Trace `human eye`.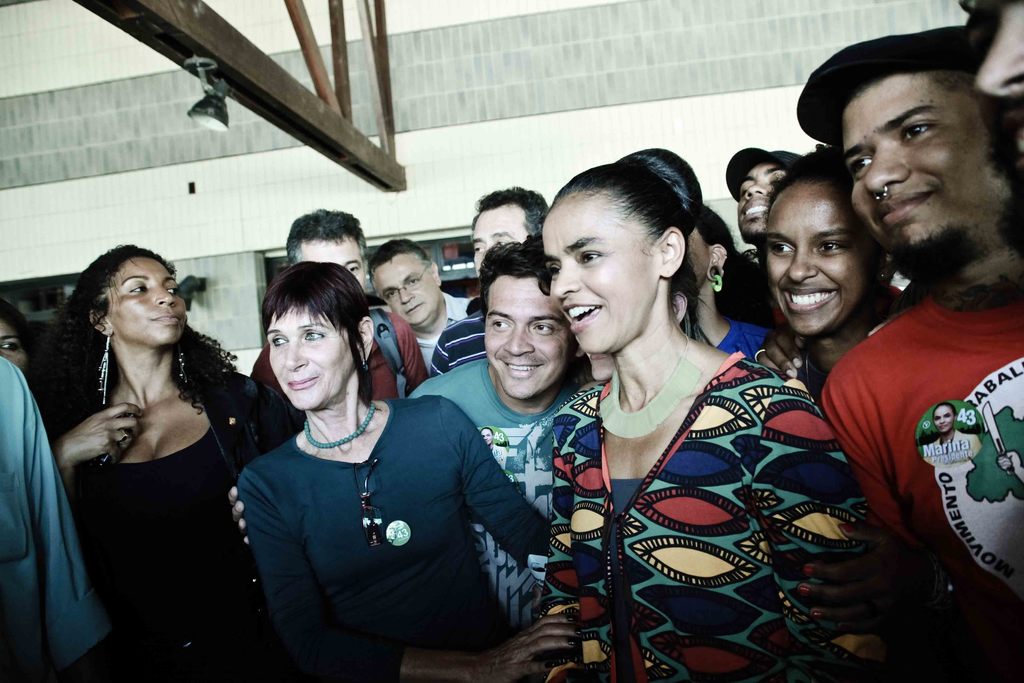
Traced to {"left": 489, "top": 316, "right": 514, "bottom": 331}.
